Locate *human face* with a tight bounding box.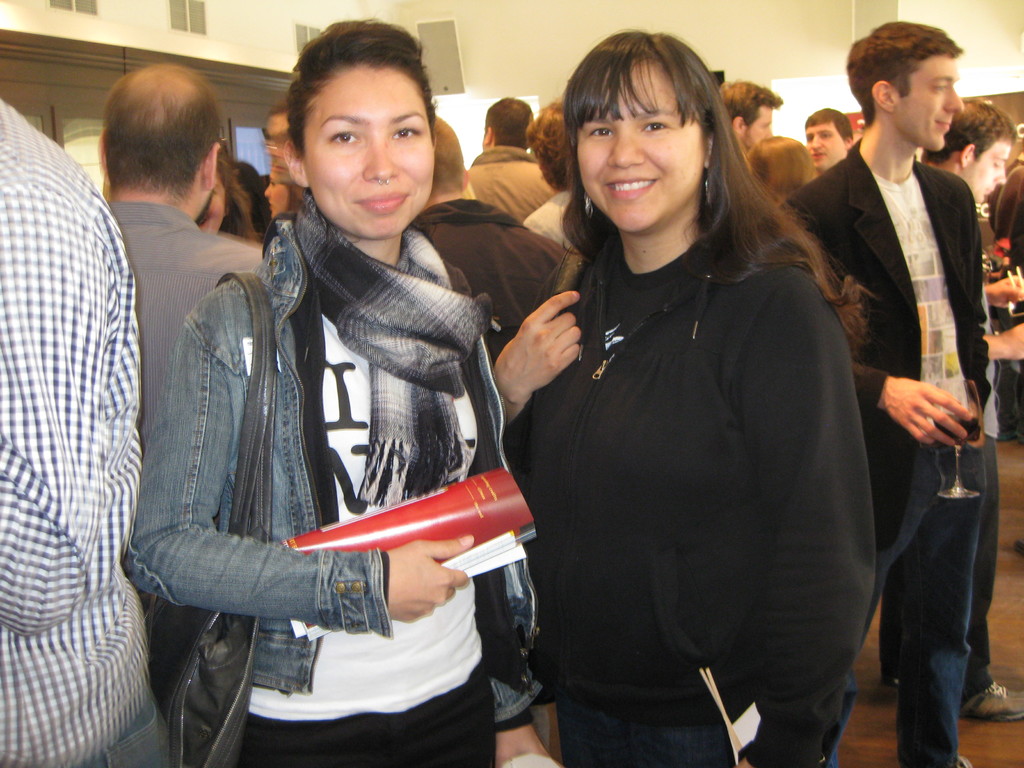
bbox=[743, 111, 771, 146].
